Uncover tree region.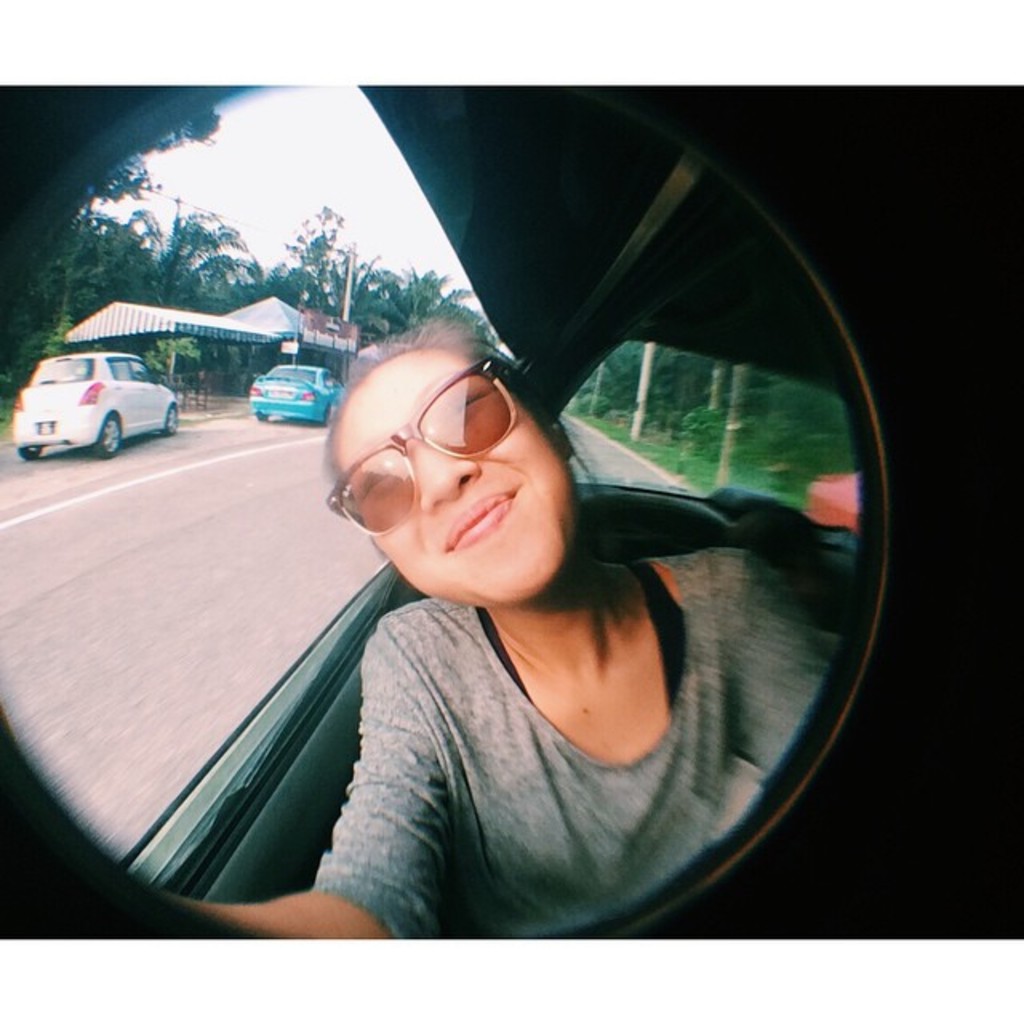
Uncovered: (left=112, top=206, right=272, bottom=400).
